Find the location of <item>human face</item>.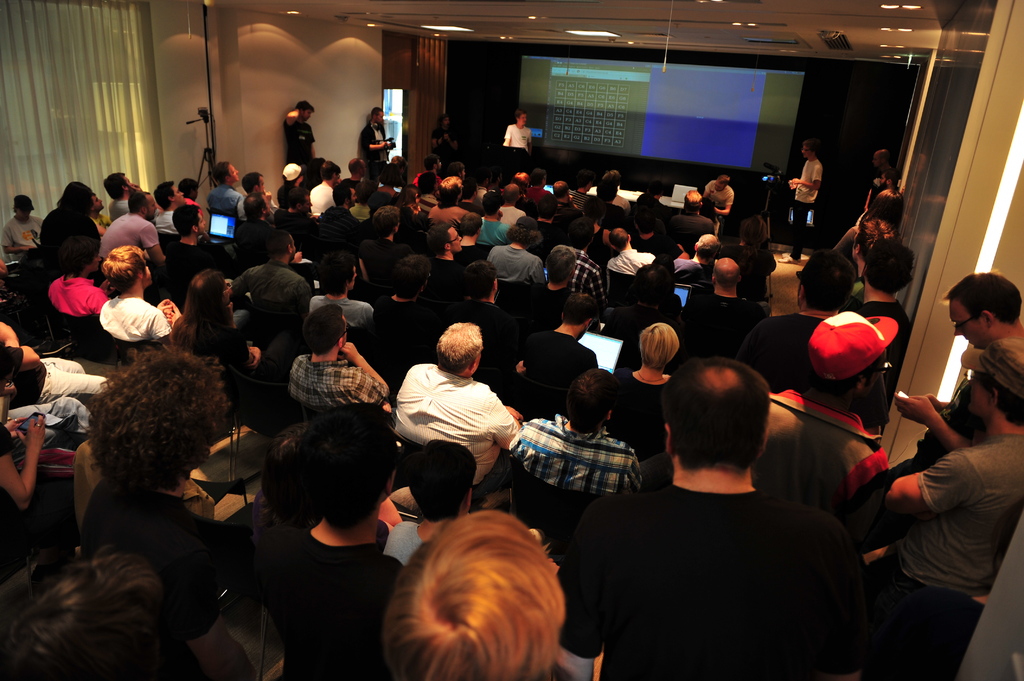
Location: <box>374,110,384,124</box>.
